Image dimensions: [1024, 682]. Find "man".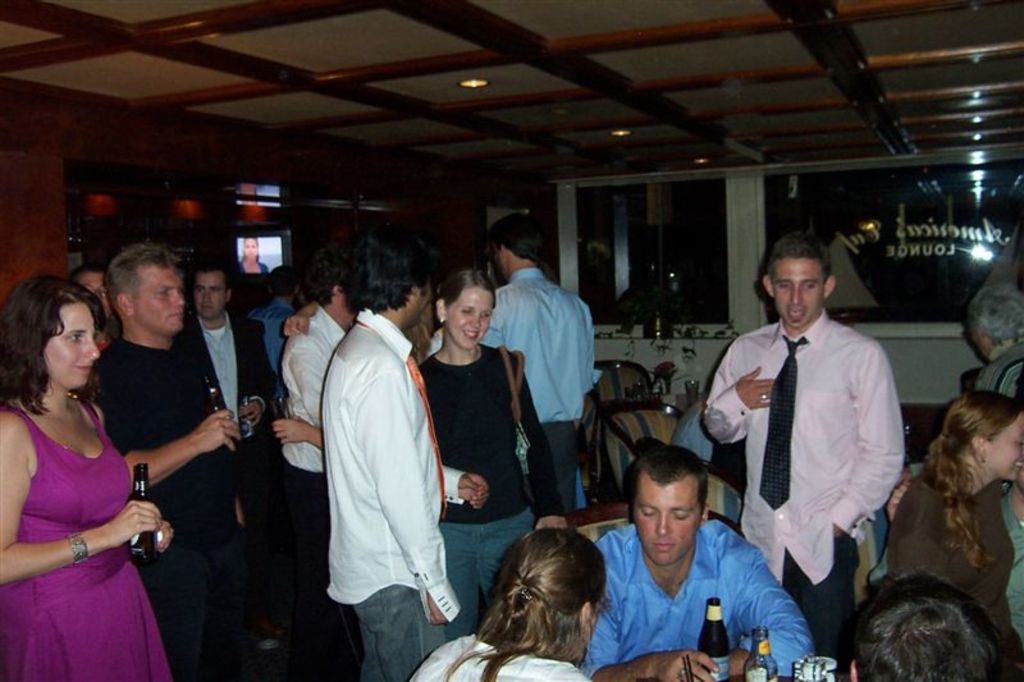
bbox=(302, 223, 460, 678).
